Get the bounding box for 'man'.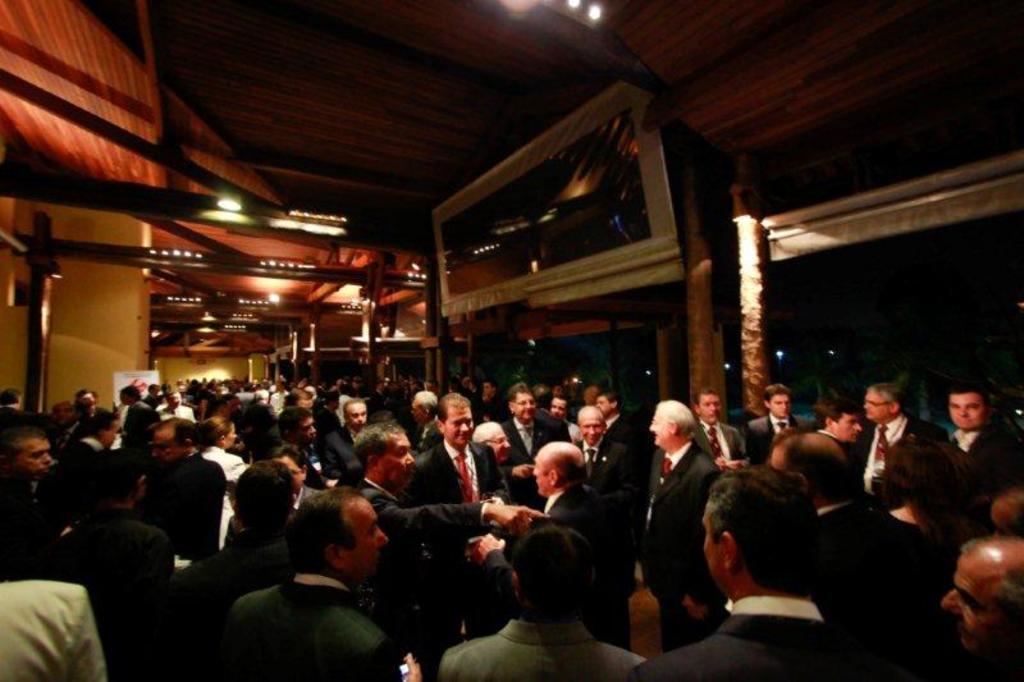
[978, 493, 1023, 543].
